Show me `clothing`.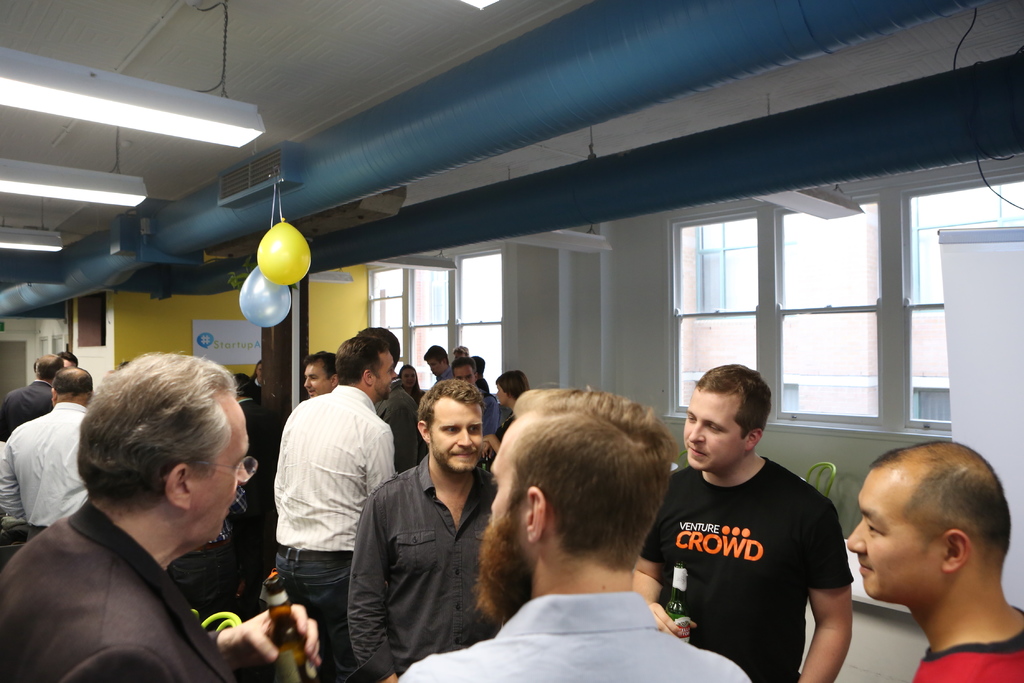
`clothing` is here: crop(909, 604, 1023, 682).
